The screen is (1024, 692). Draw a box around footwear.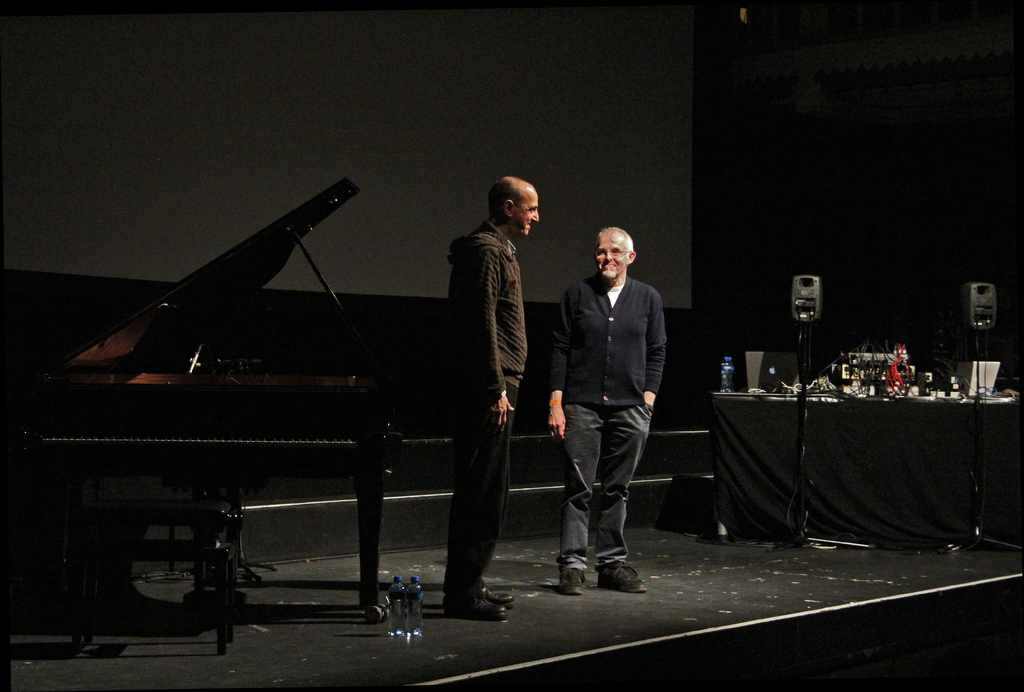
bbox=(478, 568, 520, 606).
